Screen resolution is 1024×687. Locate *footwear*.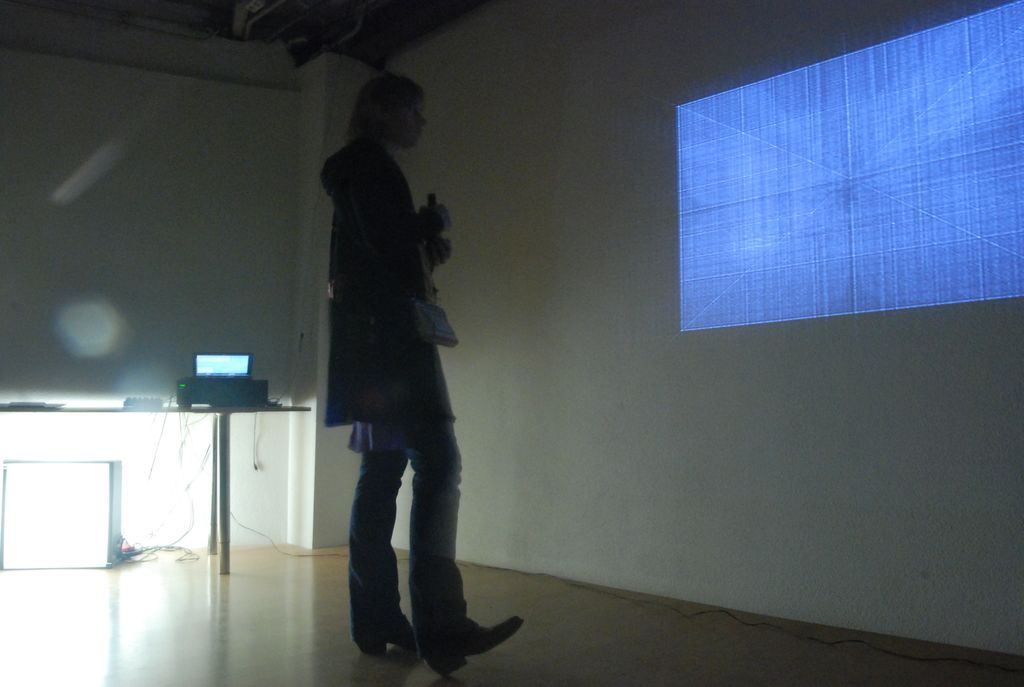
423 616 527 675.
